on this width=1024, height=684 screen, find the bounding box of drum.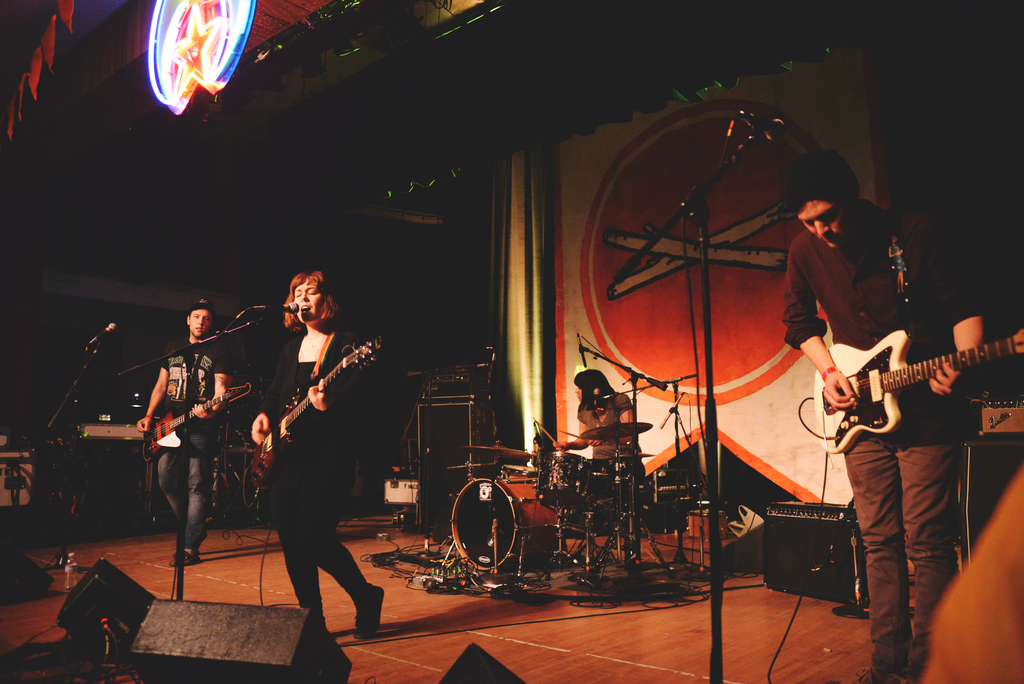
Bounding box: 640/489/692/532.
